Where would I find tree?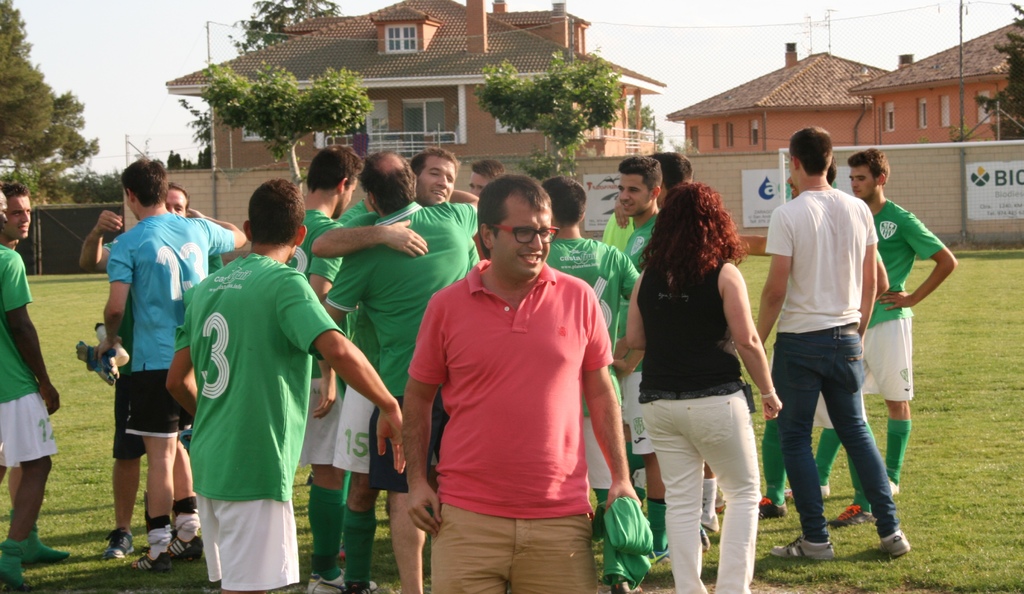
At (18,90,98,191).
